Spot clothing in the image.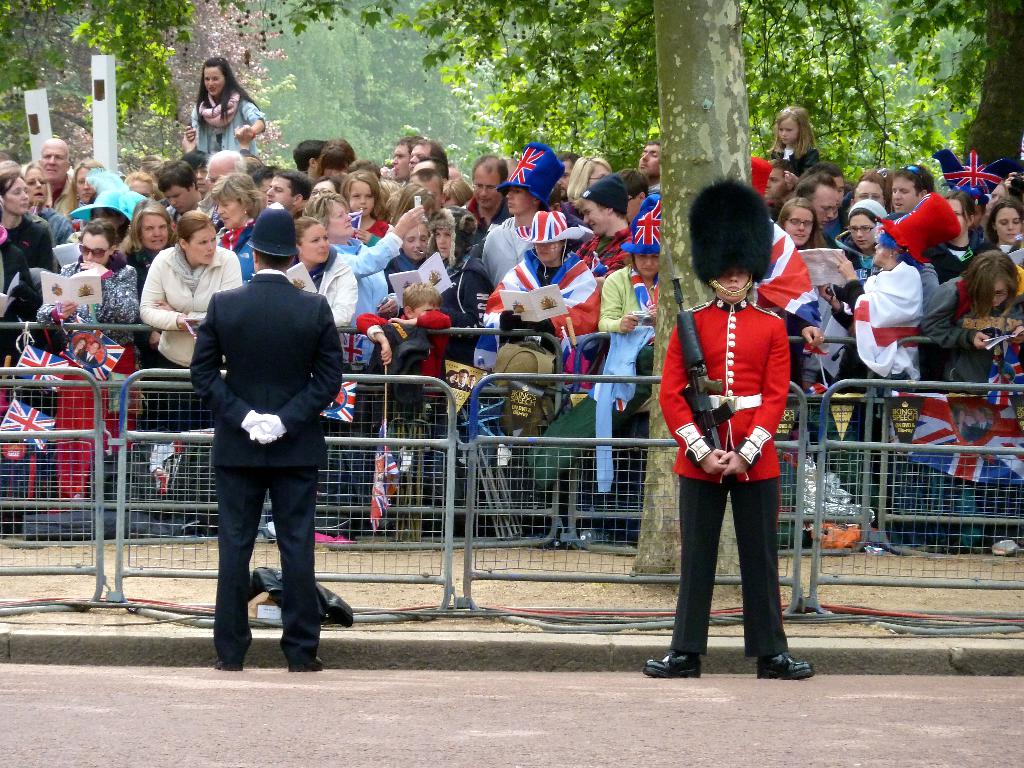
clothing found at 34 260 145 509.
